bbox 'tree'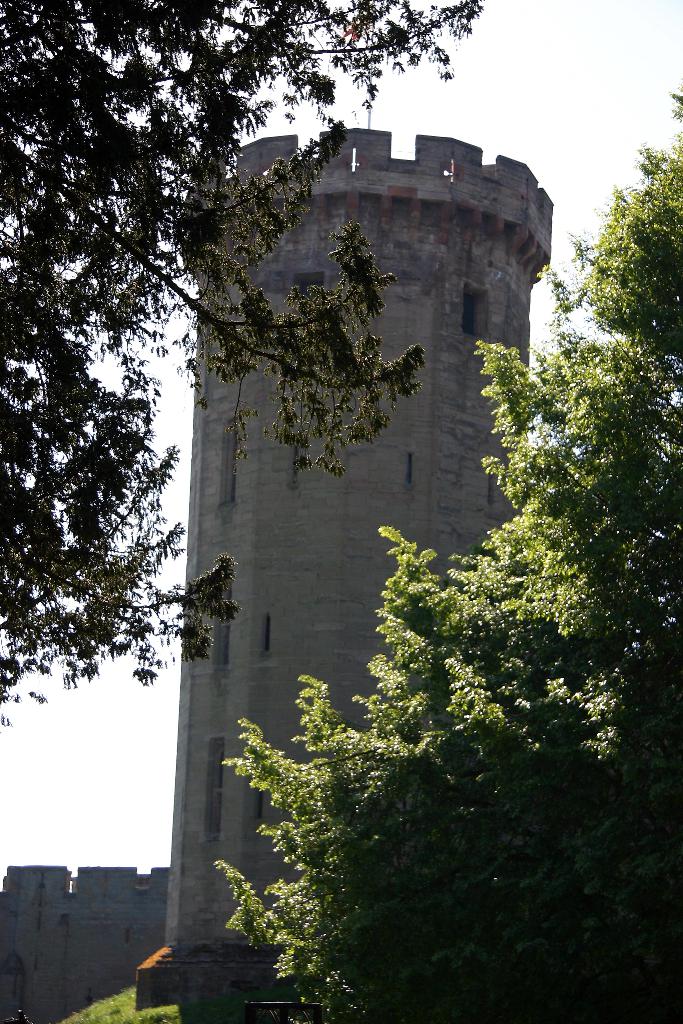
<box>0,0,485,726</box>
